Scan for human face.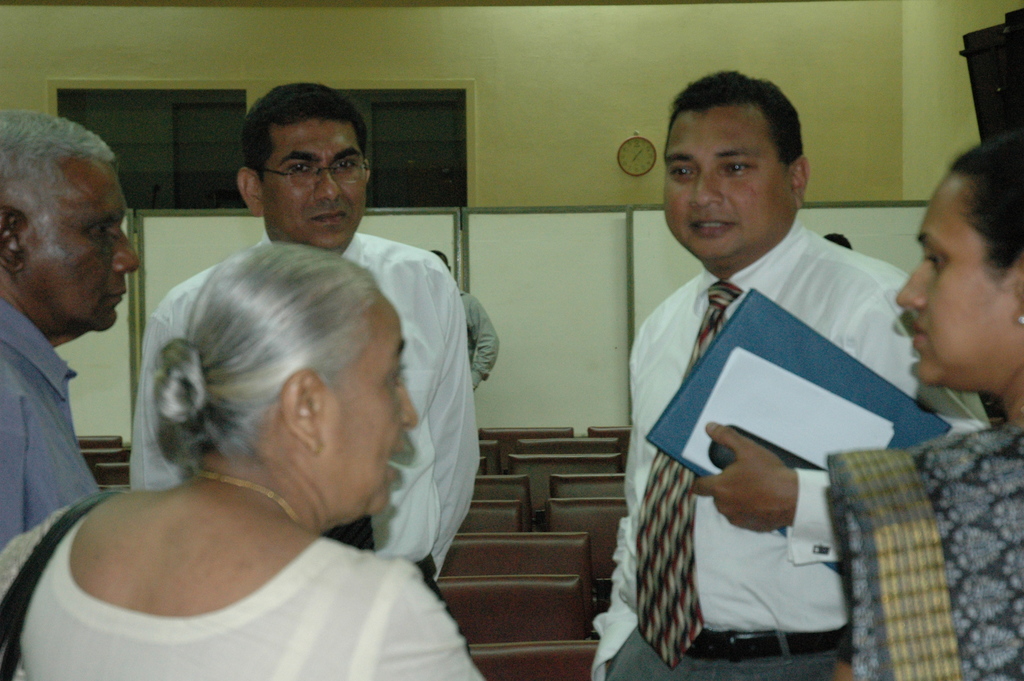
Scan result: locate(269, 124, 369, 251).
